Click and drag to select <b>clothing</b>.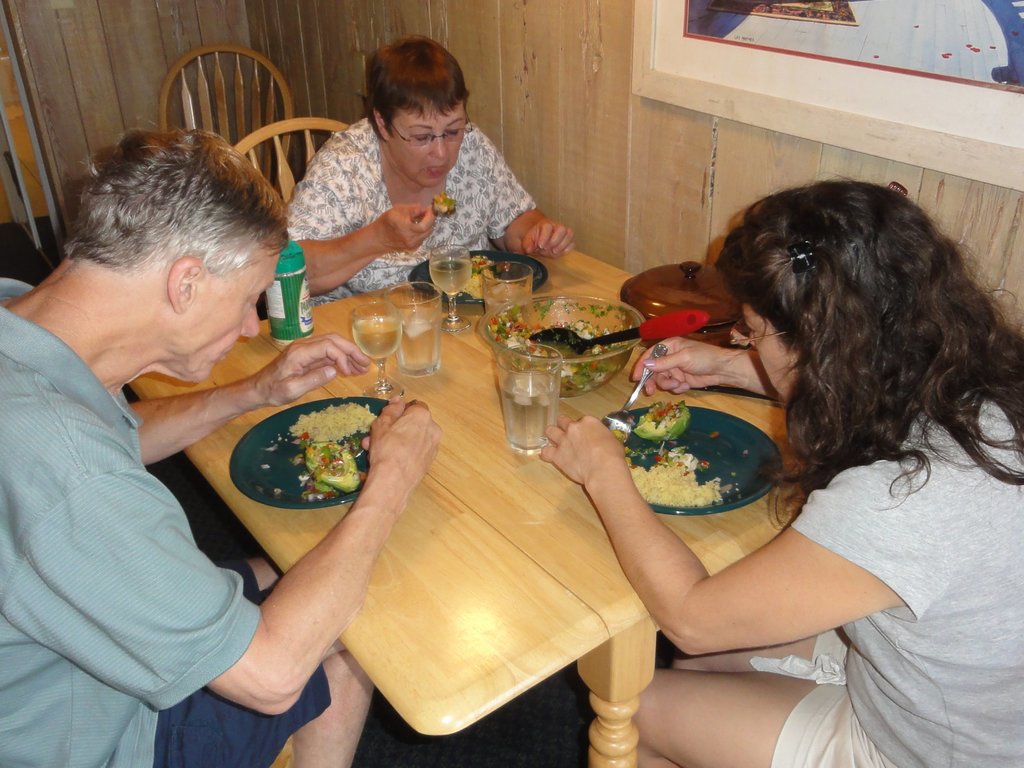
Selection: (273,111,540,305).
